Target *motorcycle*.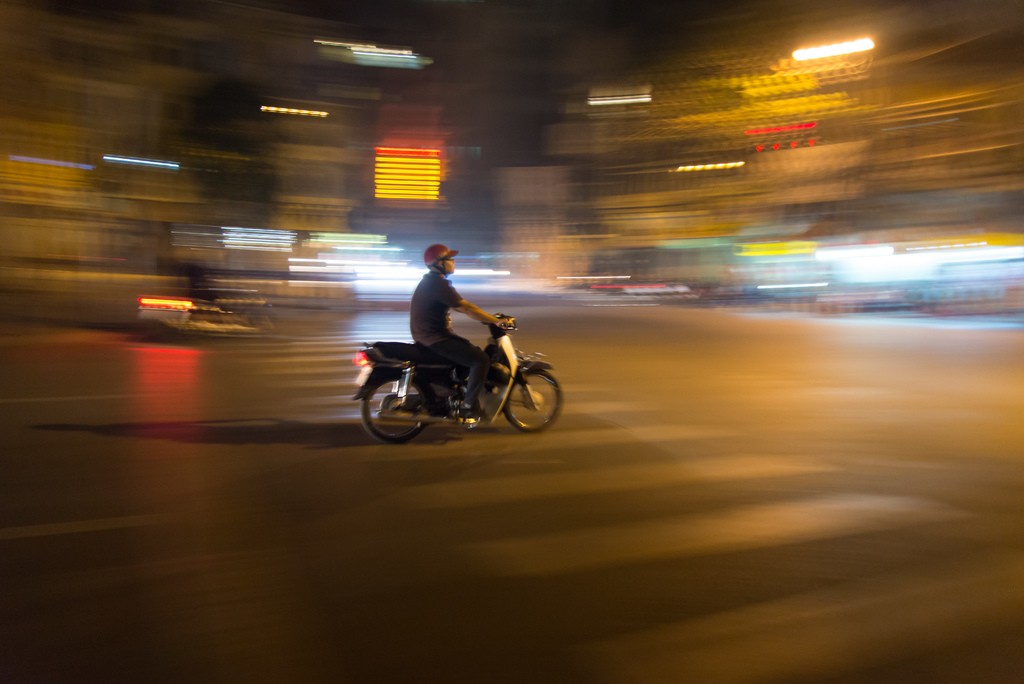
Target region: crop(349, 311, 567, 434).
